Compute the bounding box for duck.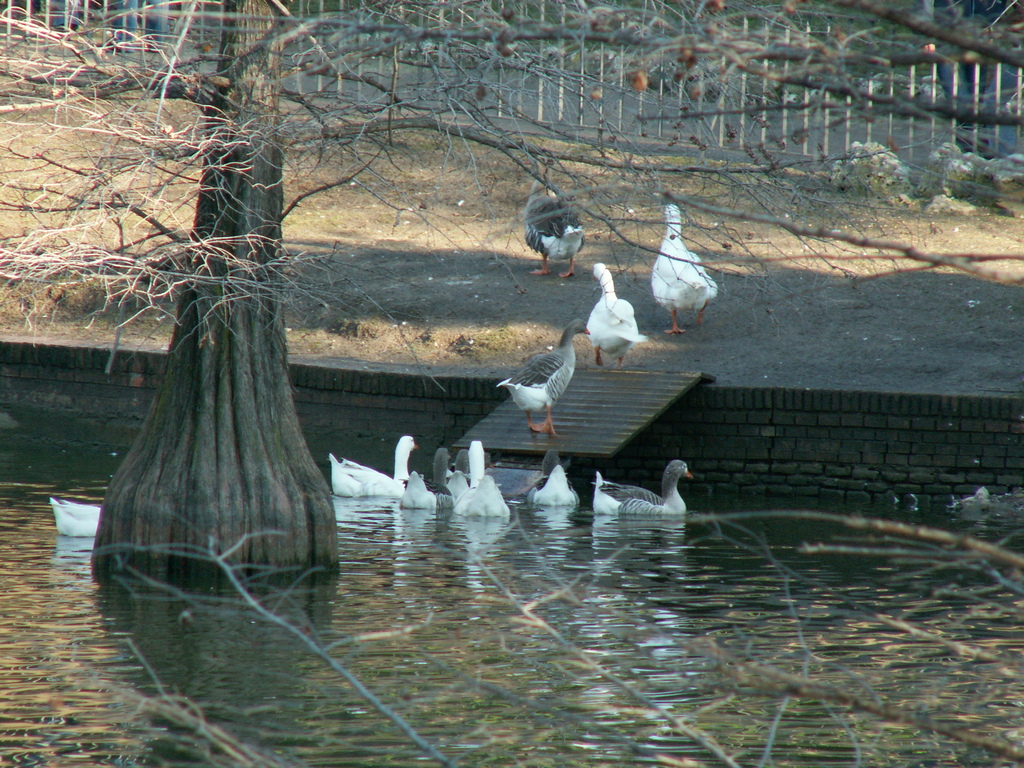
region(526, 440, 578, 504).
